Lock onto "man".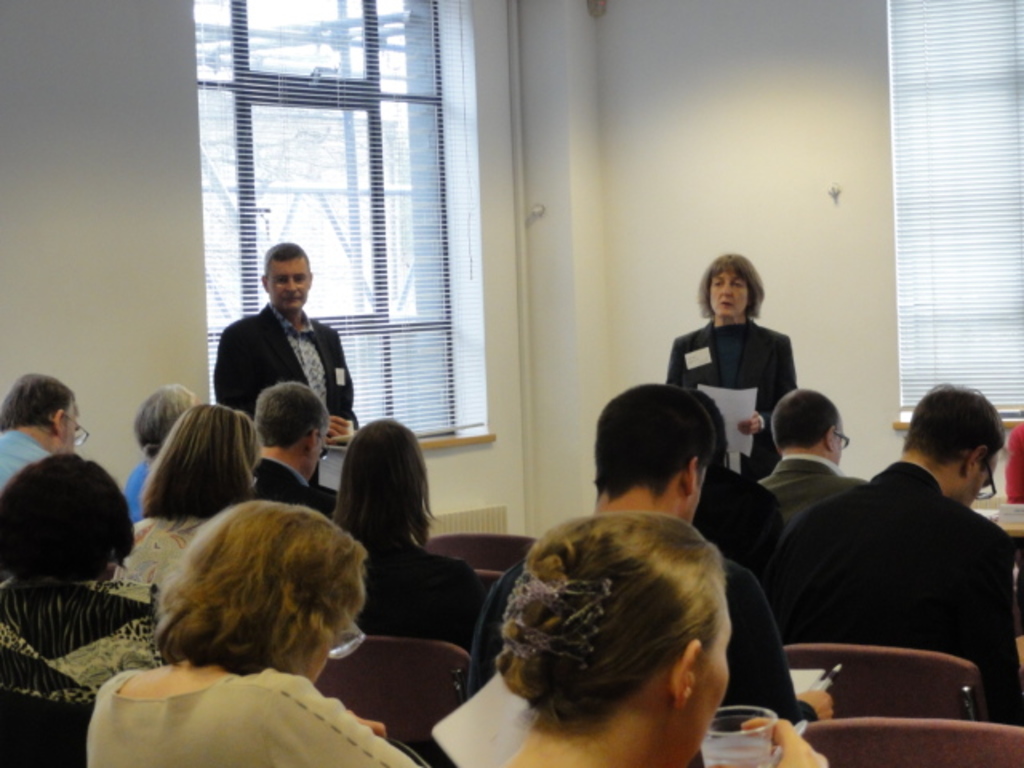
Locked: box=[758, 390, 862, 515].
